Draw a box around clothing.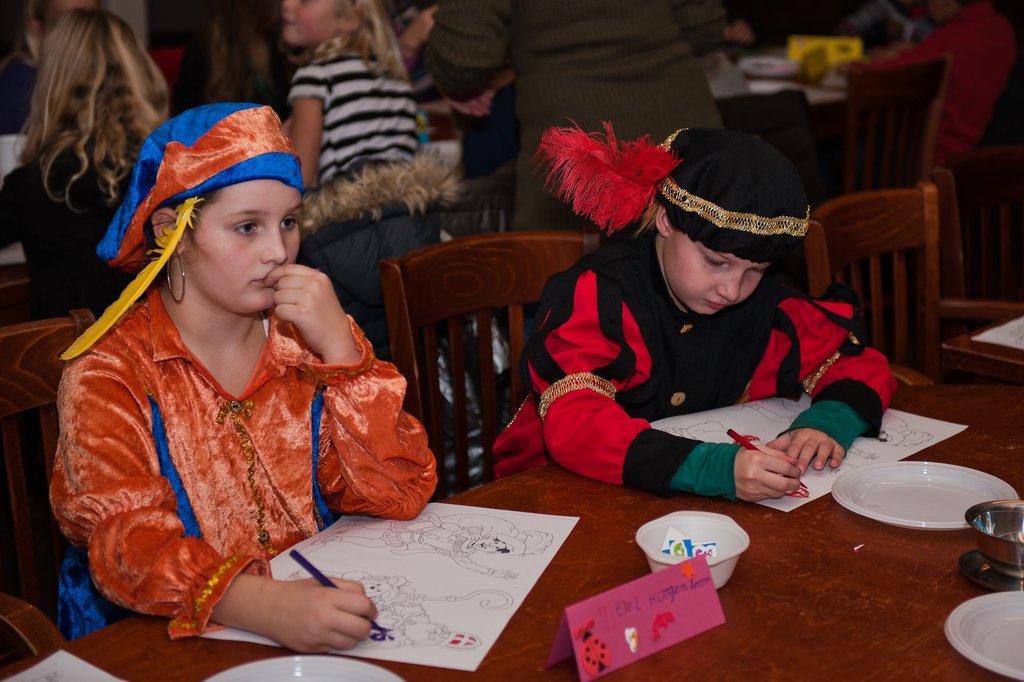
{"left": 416, "top": 0, "right": 728, "bottom": 225}.
